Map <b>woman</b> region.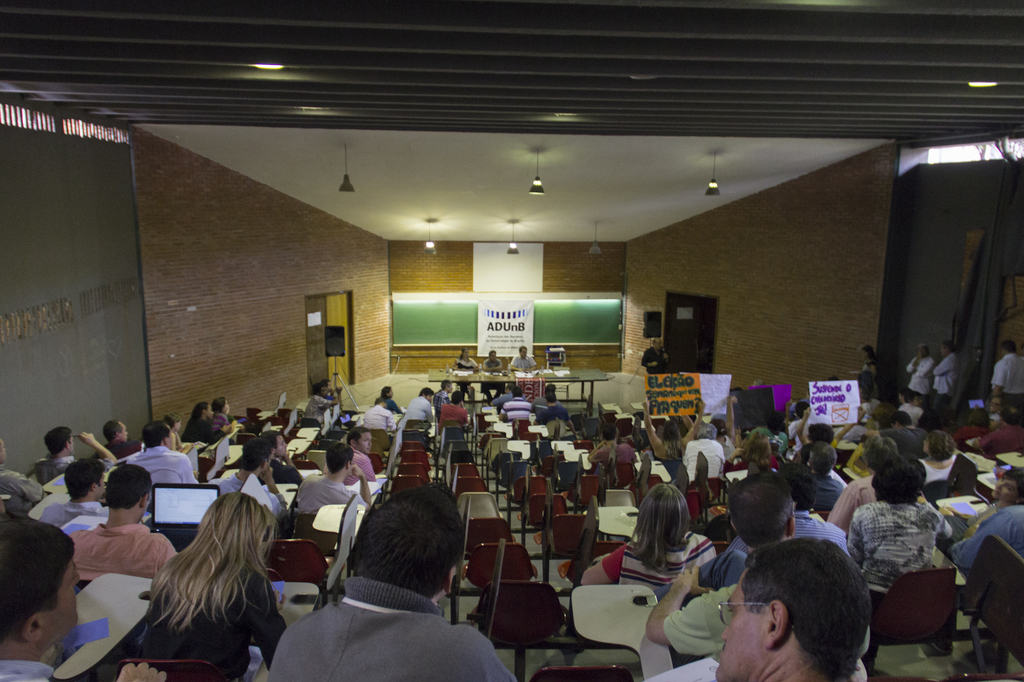
Mapped to BBox(951, 466, 1023, 530).
